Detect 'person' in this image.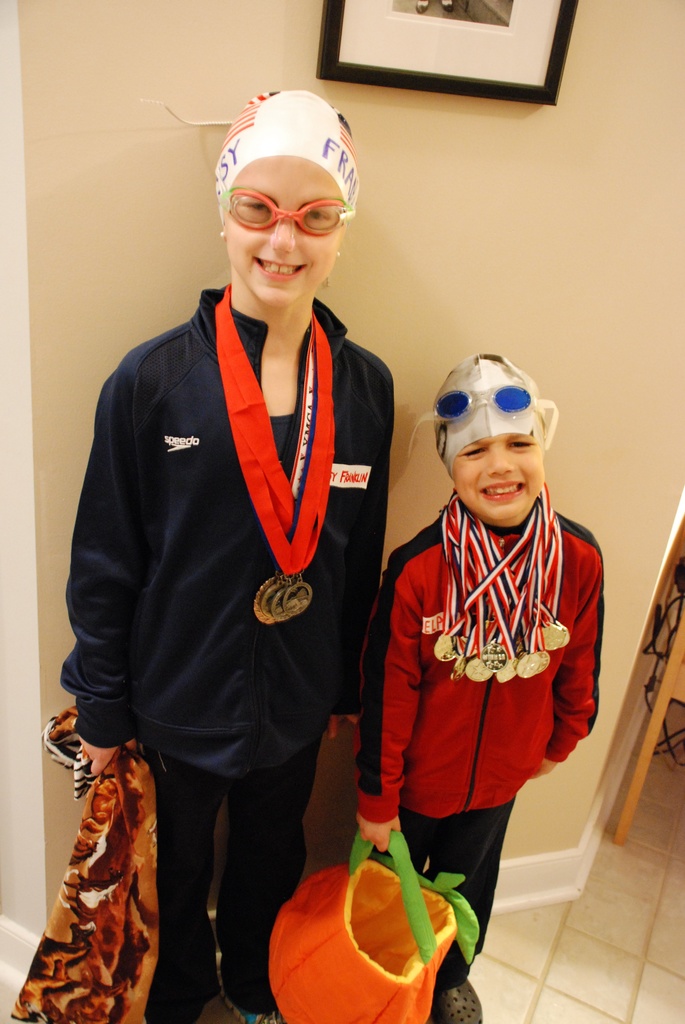
Detection: [53,84,398,1023].
